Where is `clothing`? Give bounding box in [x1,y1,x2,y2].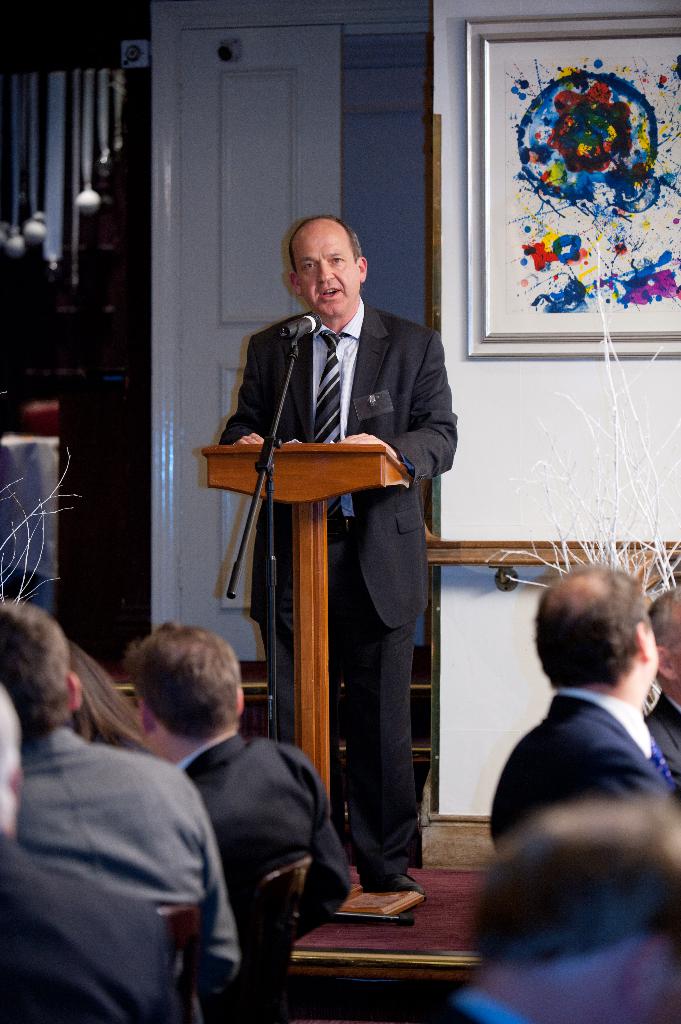
[178,737,355,987].
